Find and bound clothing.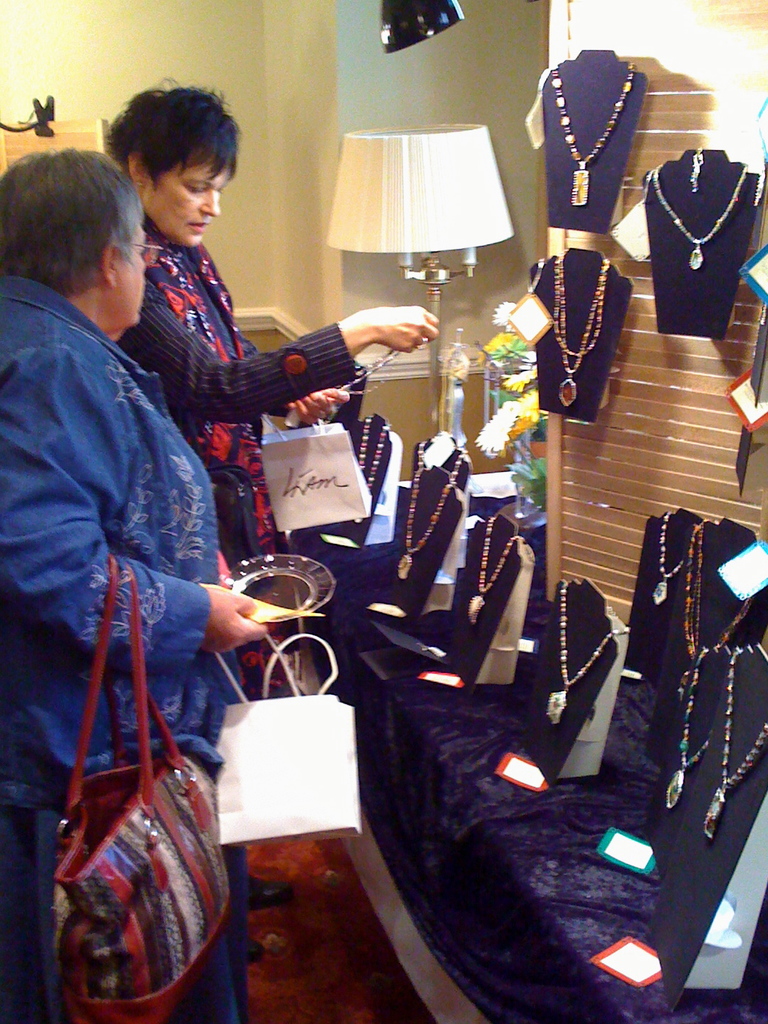
Bound: {"x1": 24, "y1": 159, "x2": 255, "y2": 981}.
